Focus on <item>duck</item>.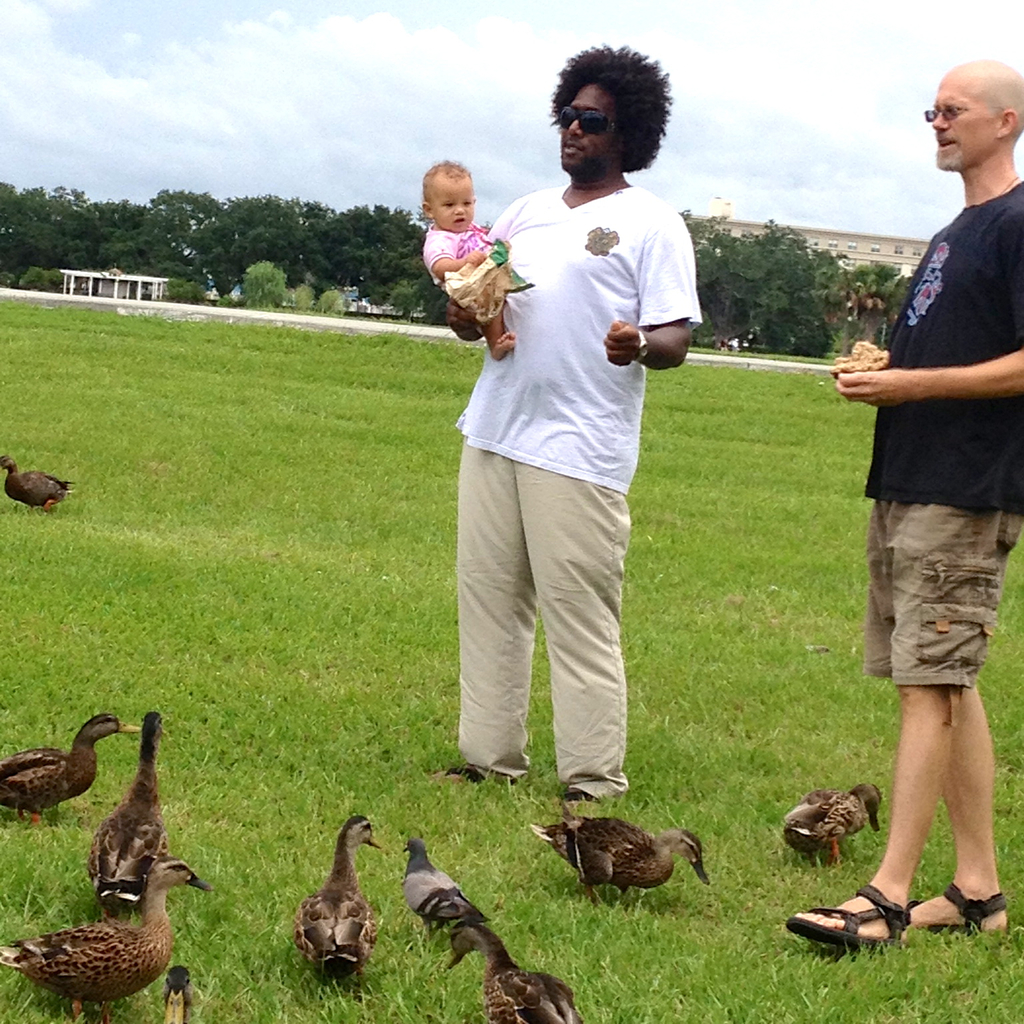
Focused at 0/710/148/820.
